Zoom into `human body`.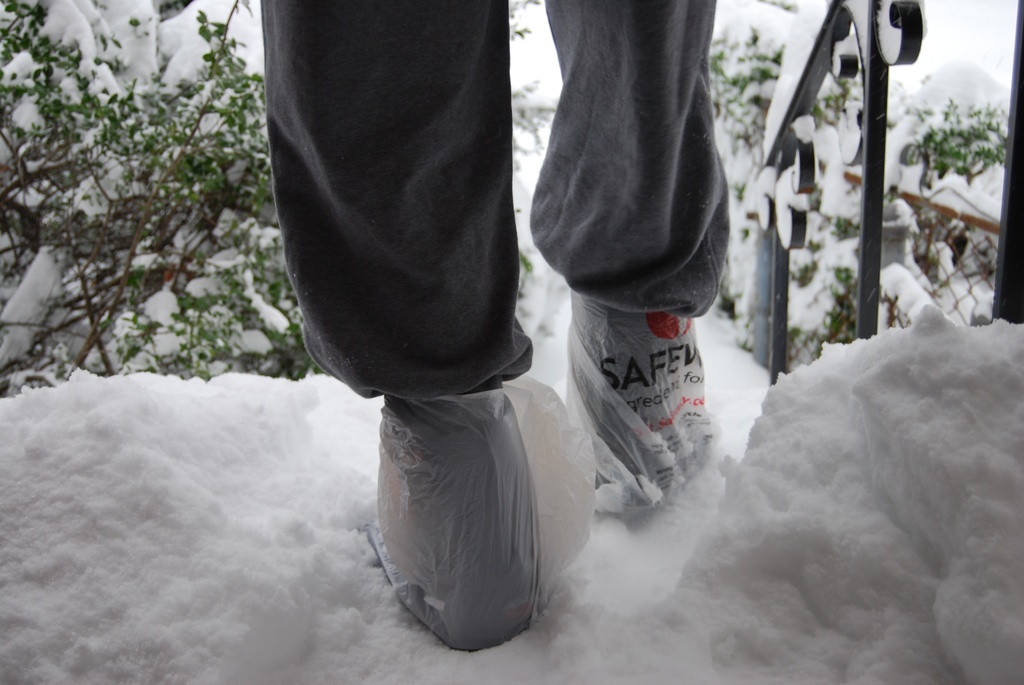
Zoom target: [259,0,730,650].
